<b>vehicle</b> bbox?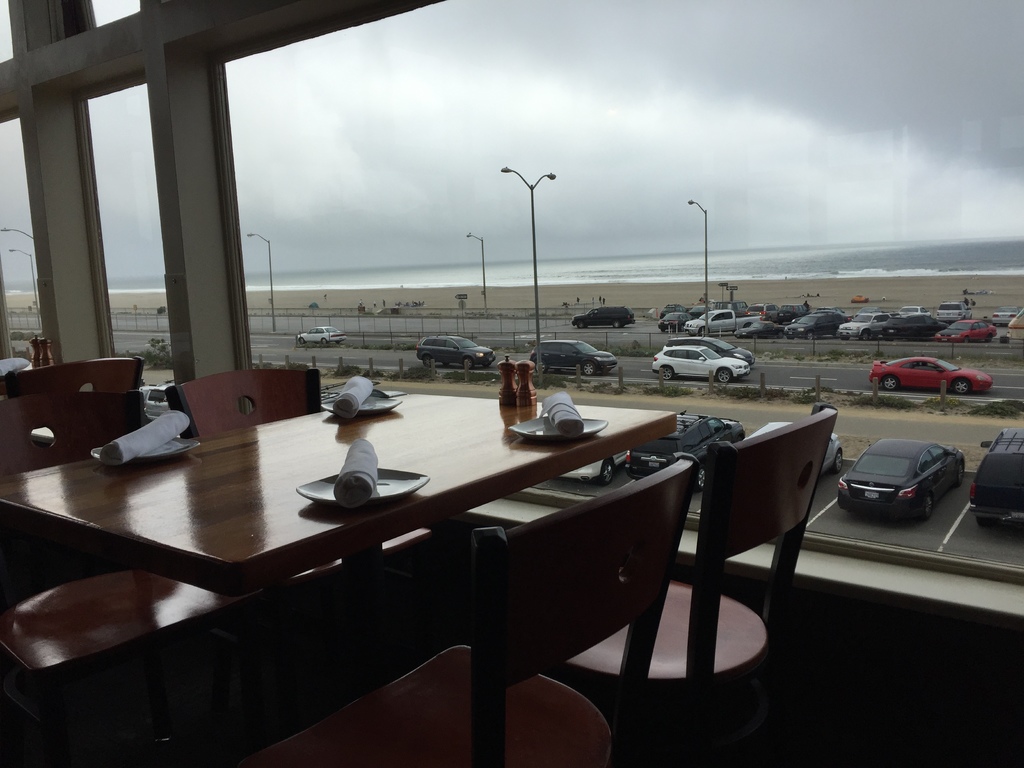
[x1=296, y1=325, x2=347, y2=345]
